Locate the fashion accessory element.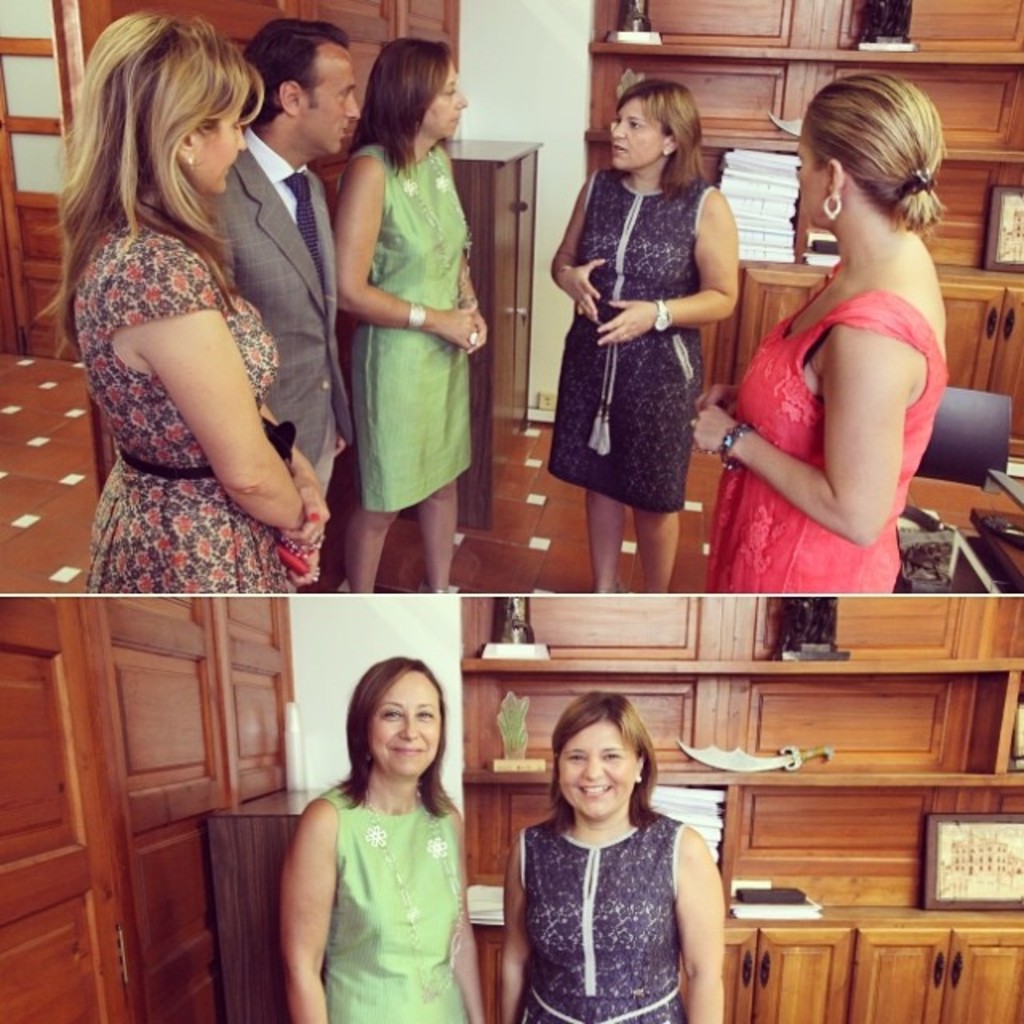
Element bbox: pyautogui.locateOnScreen(659, 146, 669, 155).
